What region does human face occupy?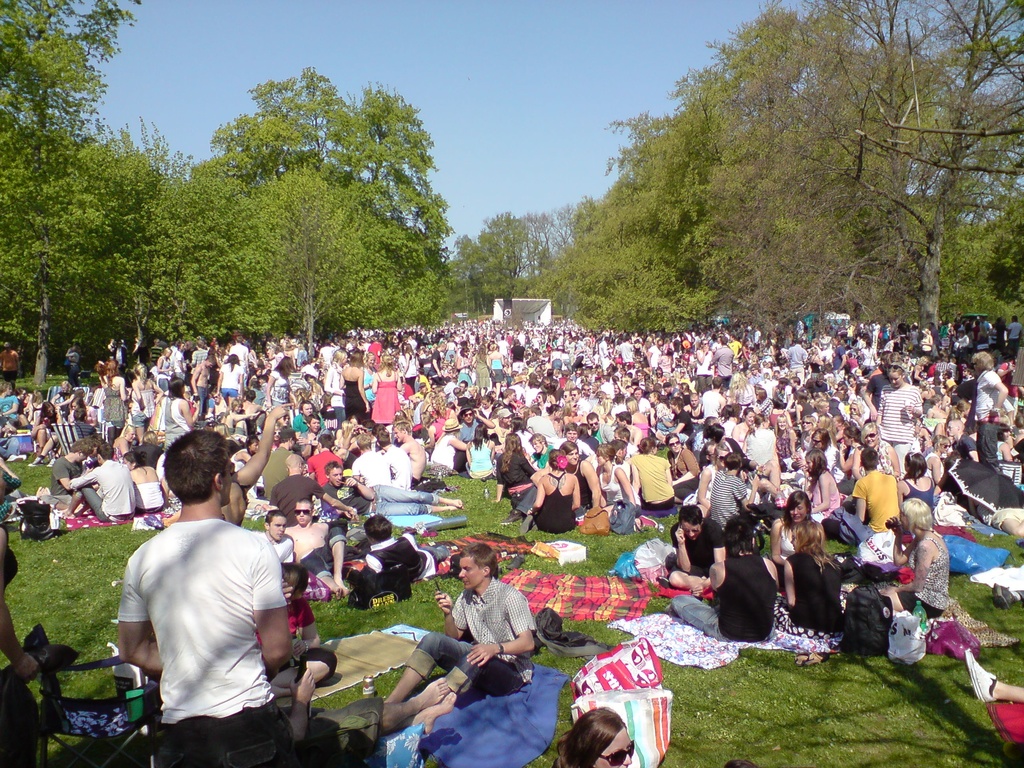
box(296, 504, 312, 527).
